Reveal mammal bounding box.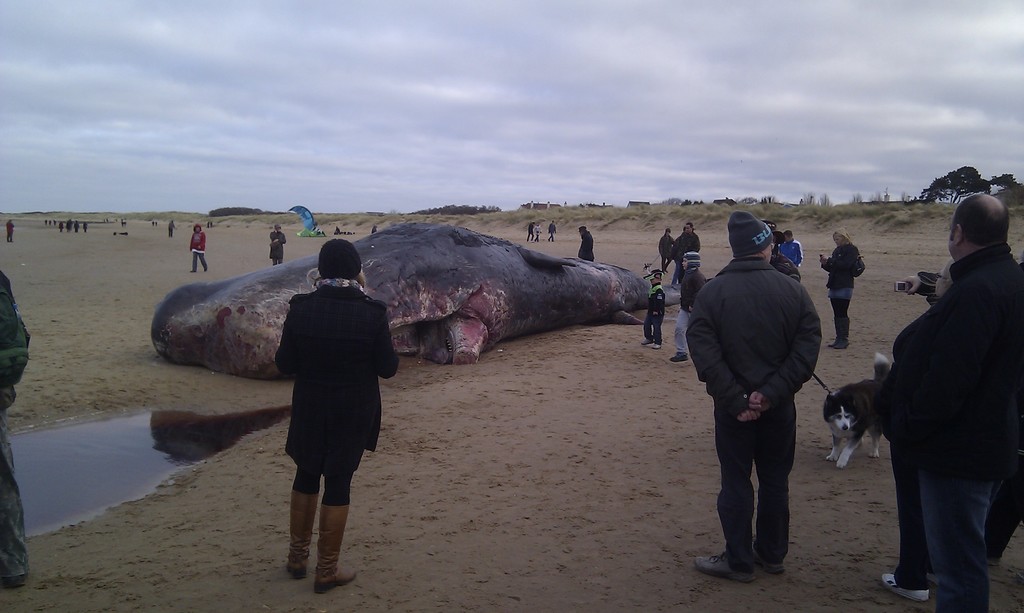
Revealed: (x1=702, y1=240, x2=837, y2=582).
